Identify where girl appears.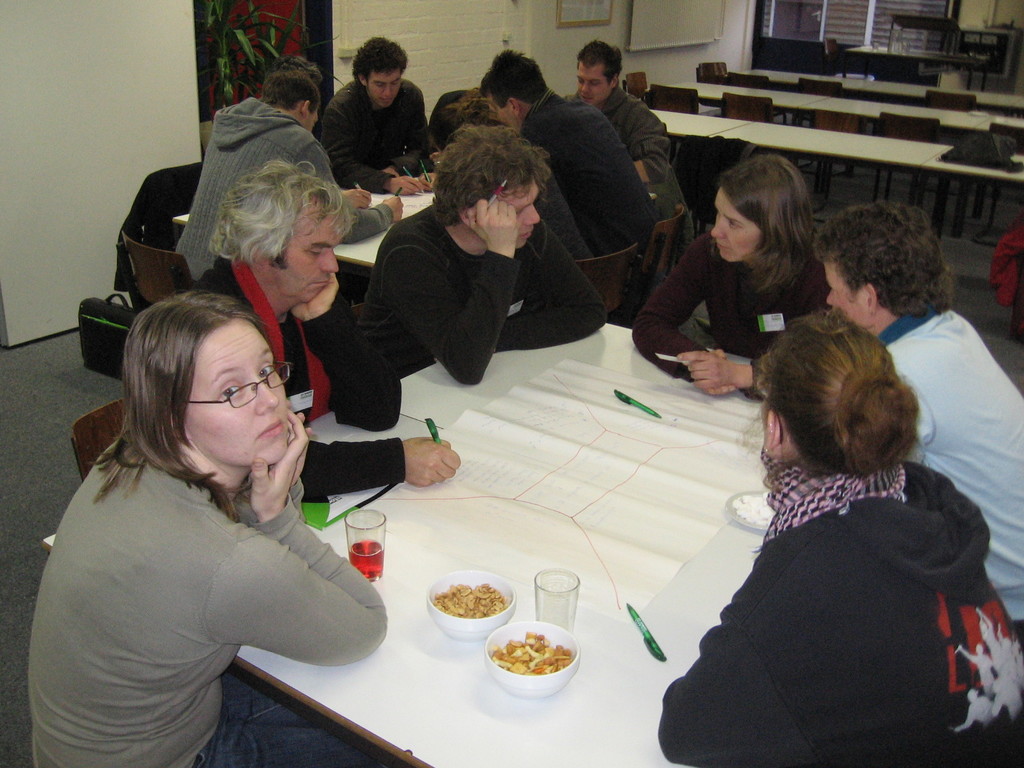
Appears at [29, 287, 370, 767].
